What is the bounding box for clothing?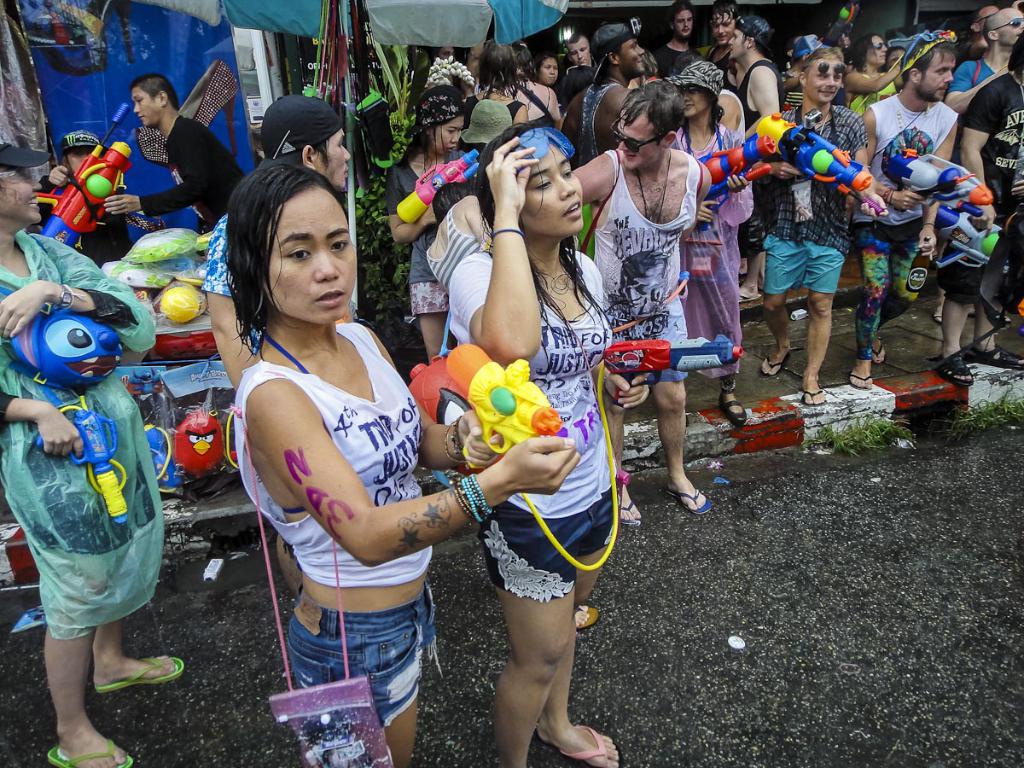
x1=732, y1=57, x2=782, y2=260.
